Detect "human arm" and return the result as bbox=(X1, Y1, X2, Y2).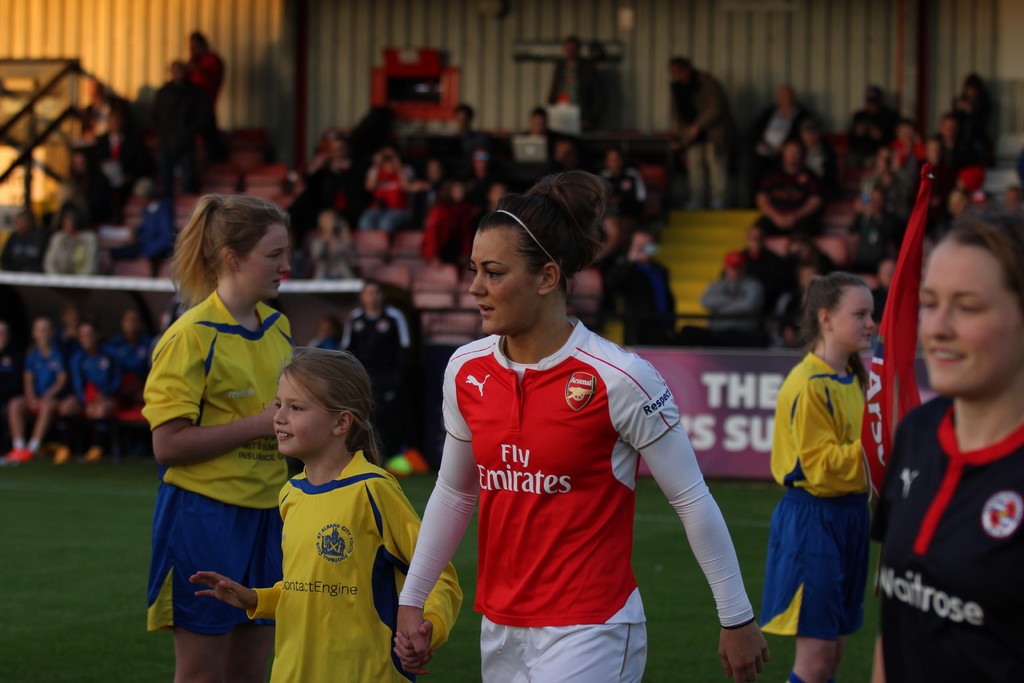
bbox=(872, 409, 933, 682).
